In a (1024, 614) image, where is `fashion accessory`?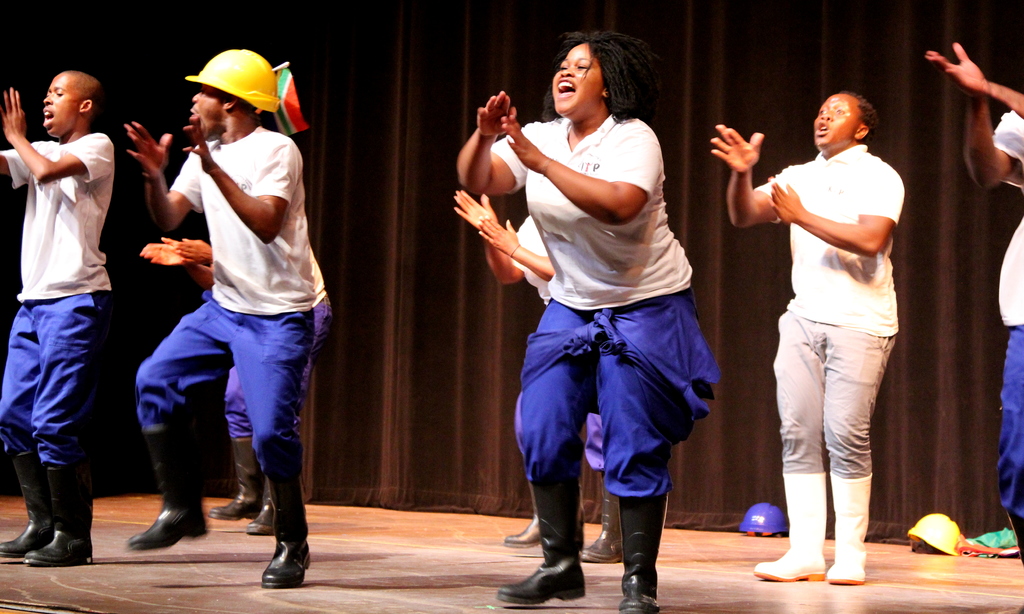
<box>248,495,280,539</box>.
